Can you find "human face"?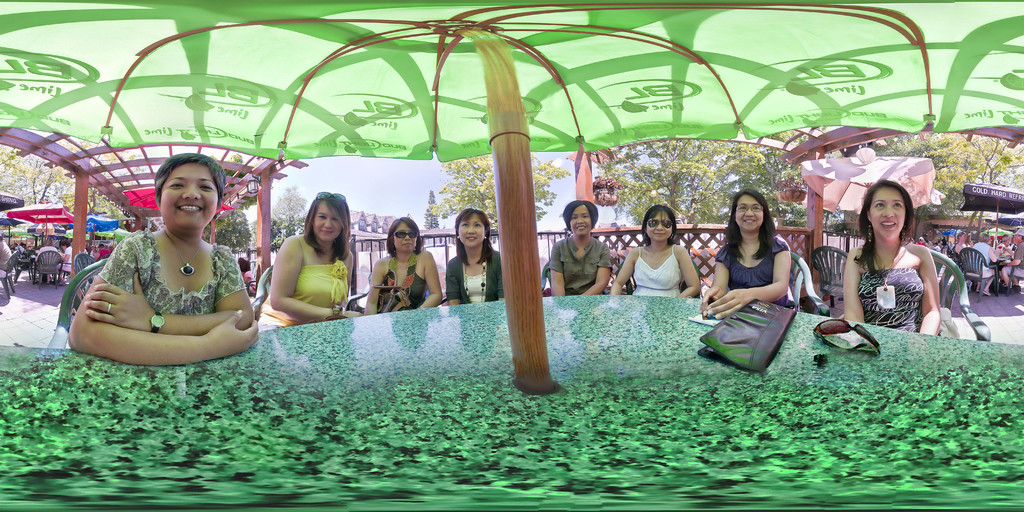
Yes, bounding box: <region>313, 200, 342, 240</region>.
